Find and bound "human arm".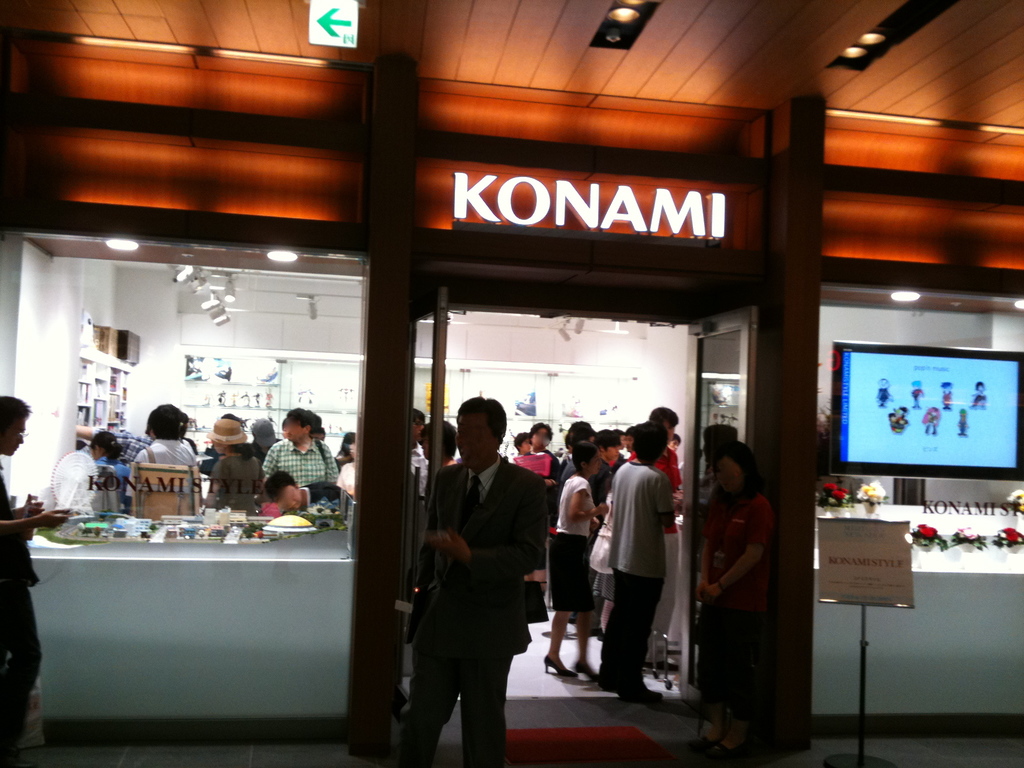
Bound: [x1=324, y1=441, x2=346, y2=502].
